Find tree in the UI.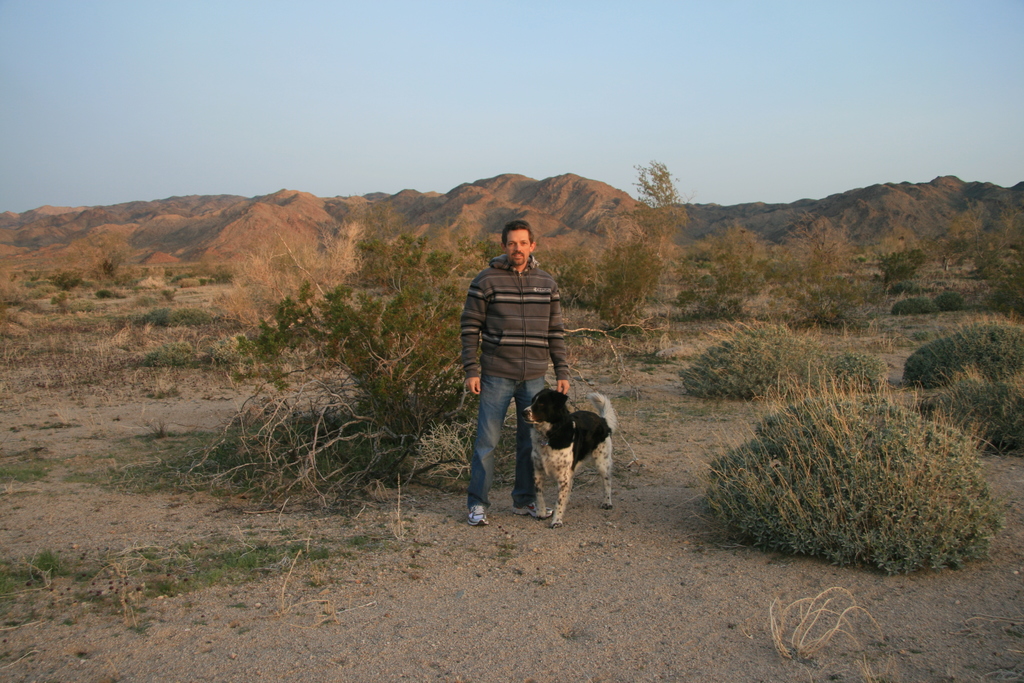
UI element at l=767, t=216, r=888, b=331.
